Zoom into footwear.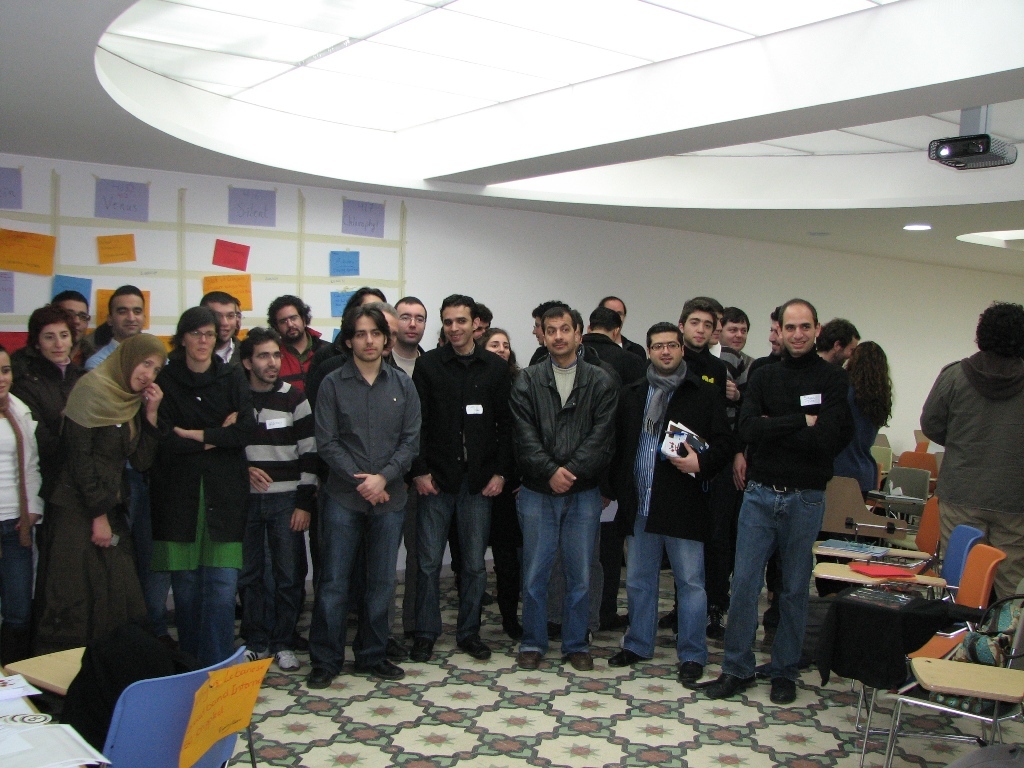
Zoom target: 247:648:270:660.
